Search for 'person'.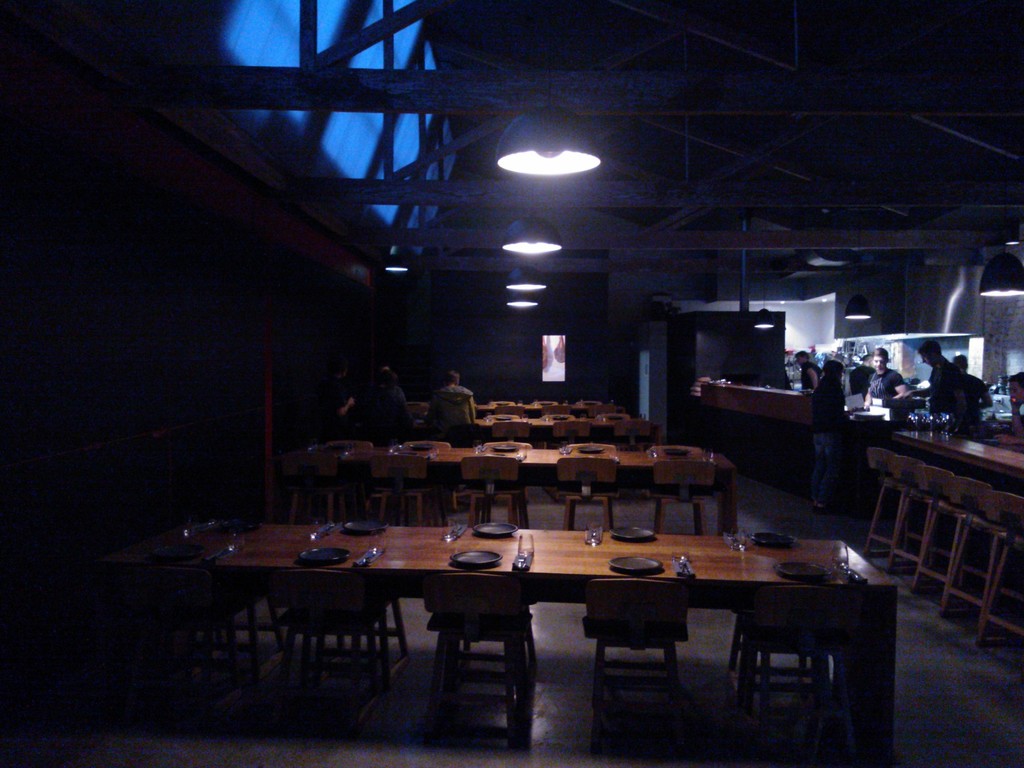
Found at [801,357,869,521].
